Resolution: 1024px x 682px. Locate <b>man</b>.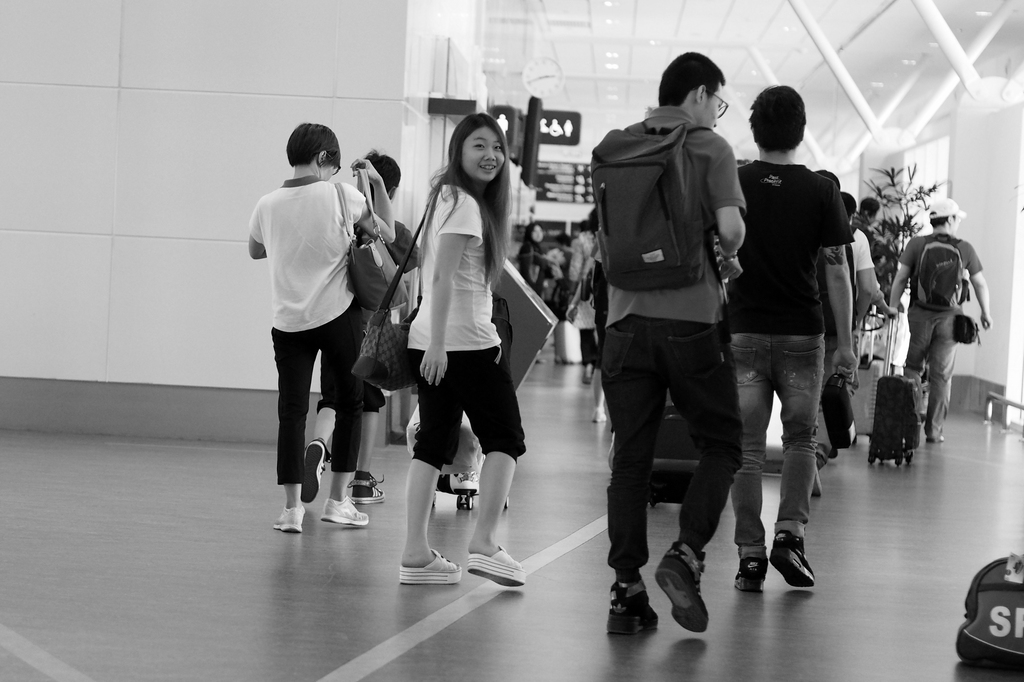
731:78:865:603.
